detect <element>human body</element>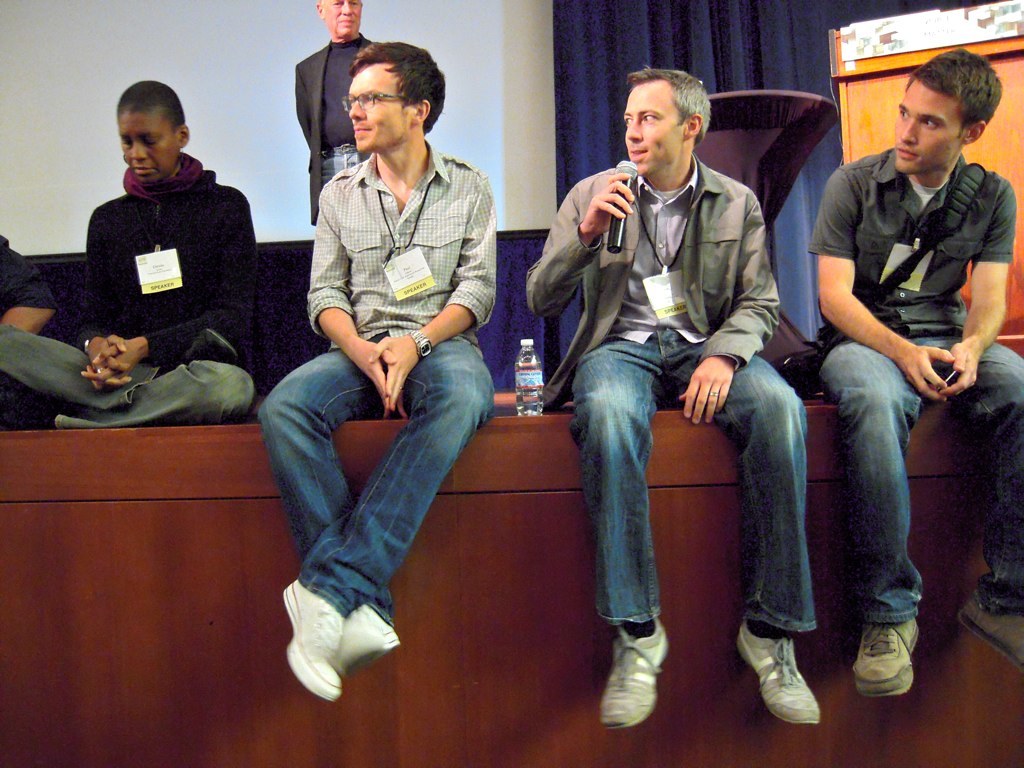
x1=292 y1=31 x2=375 y2=224
